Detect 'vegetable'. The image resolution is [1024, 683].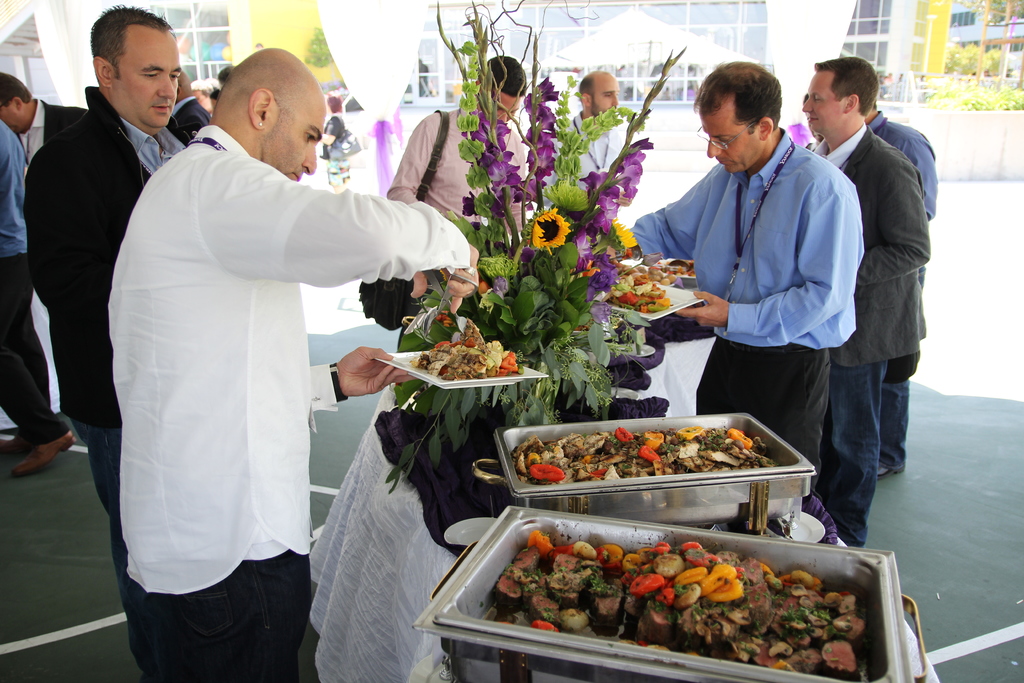
[x1=641, y1=431, x2=673, y2=447].
